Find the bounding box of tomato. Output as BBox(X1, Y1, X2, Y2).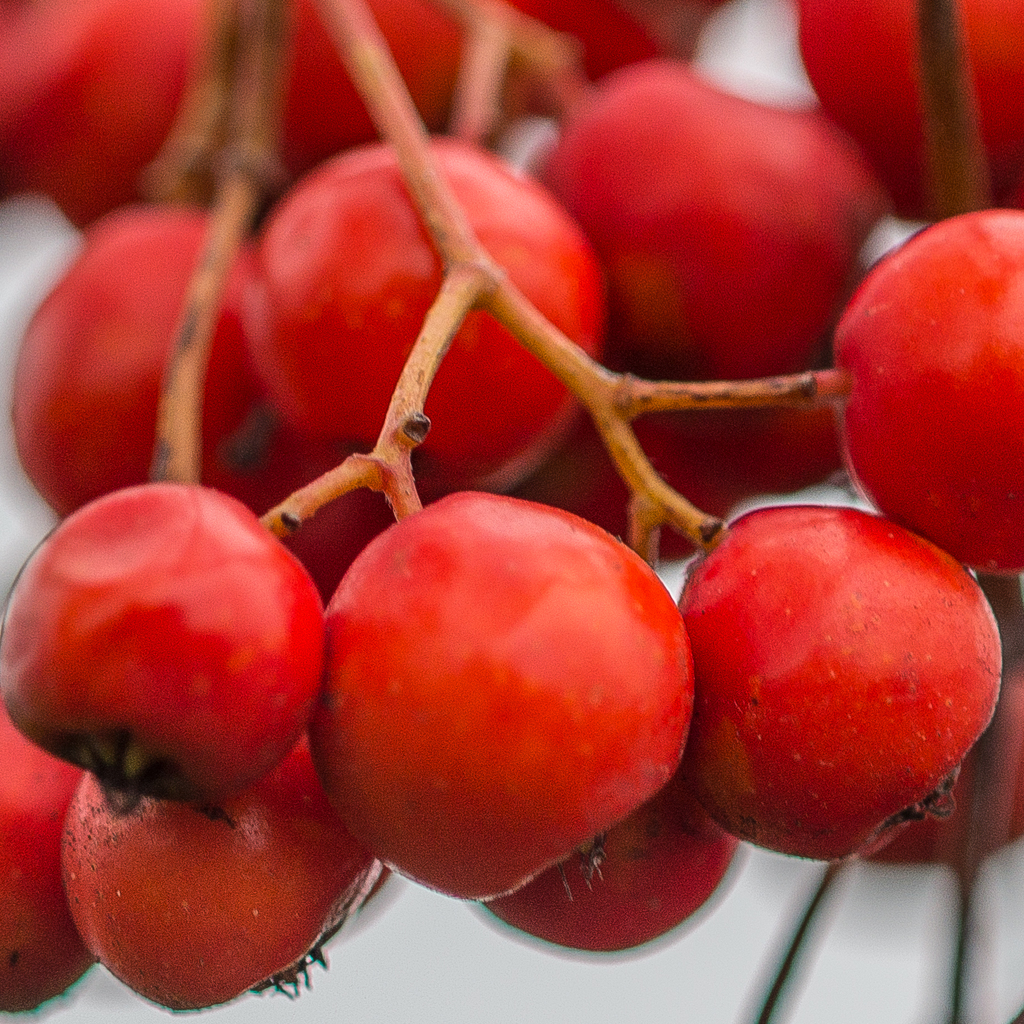
BBox(298, 484, 717, 895).
